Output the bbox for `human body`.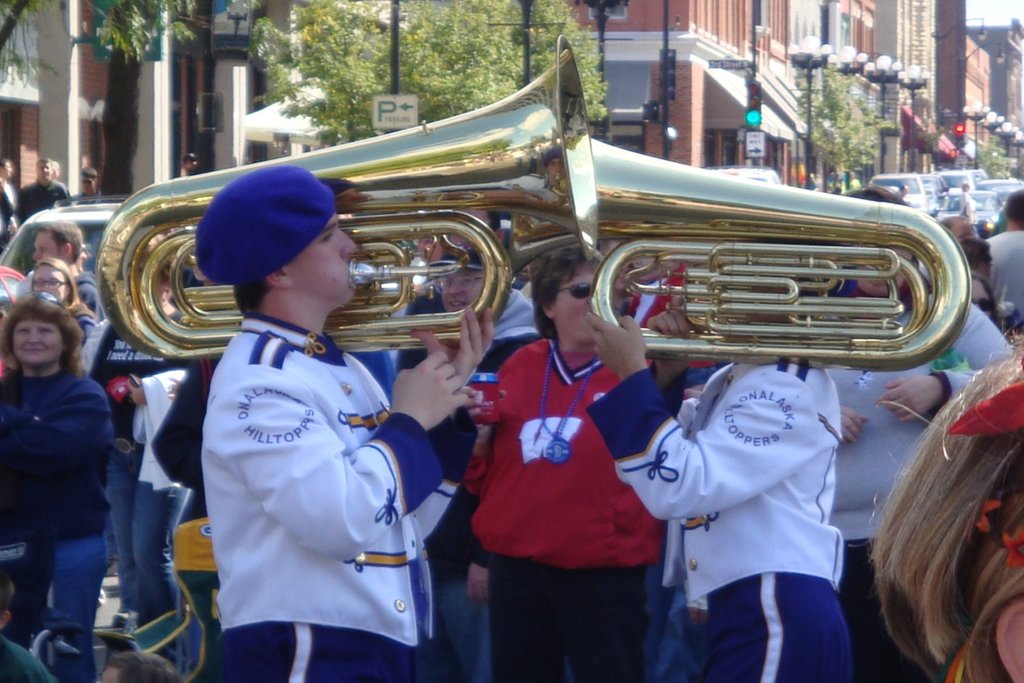
pyautogui.locateOnScreen(449, 236, 672, 675).
